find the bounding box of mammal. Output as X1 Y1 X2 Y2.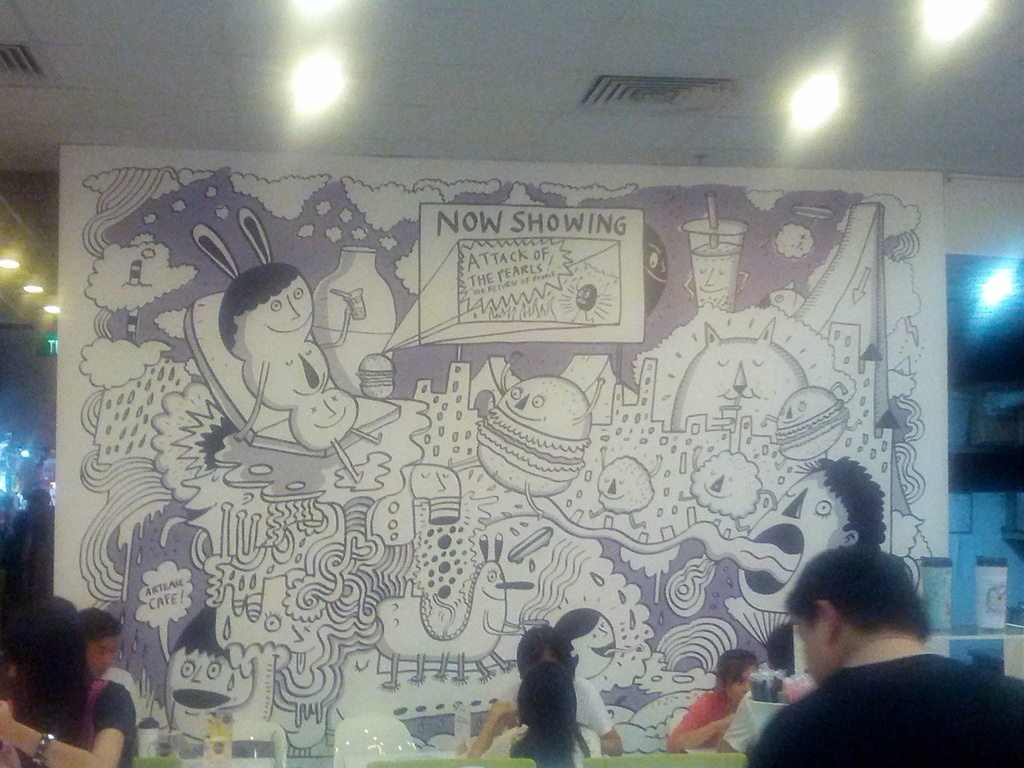
0 593 140 767.
